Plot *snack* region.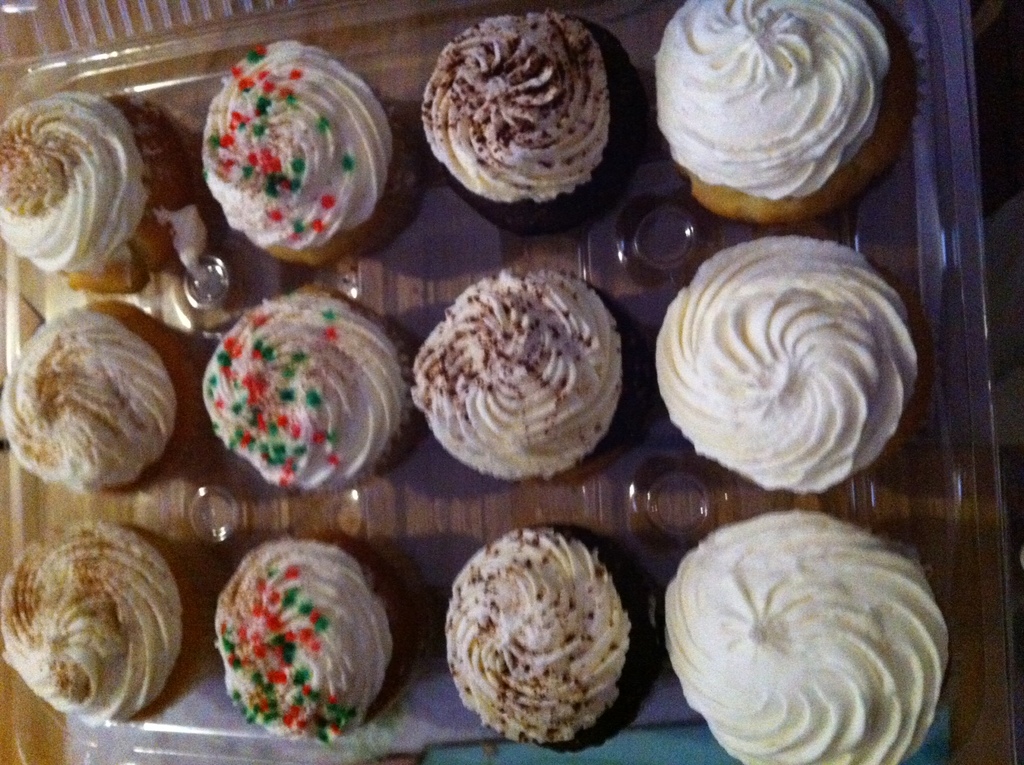
Plotted at 444,535,649,752.
